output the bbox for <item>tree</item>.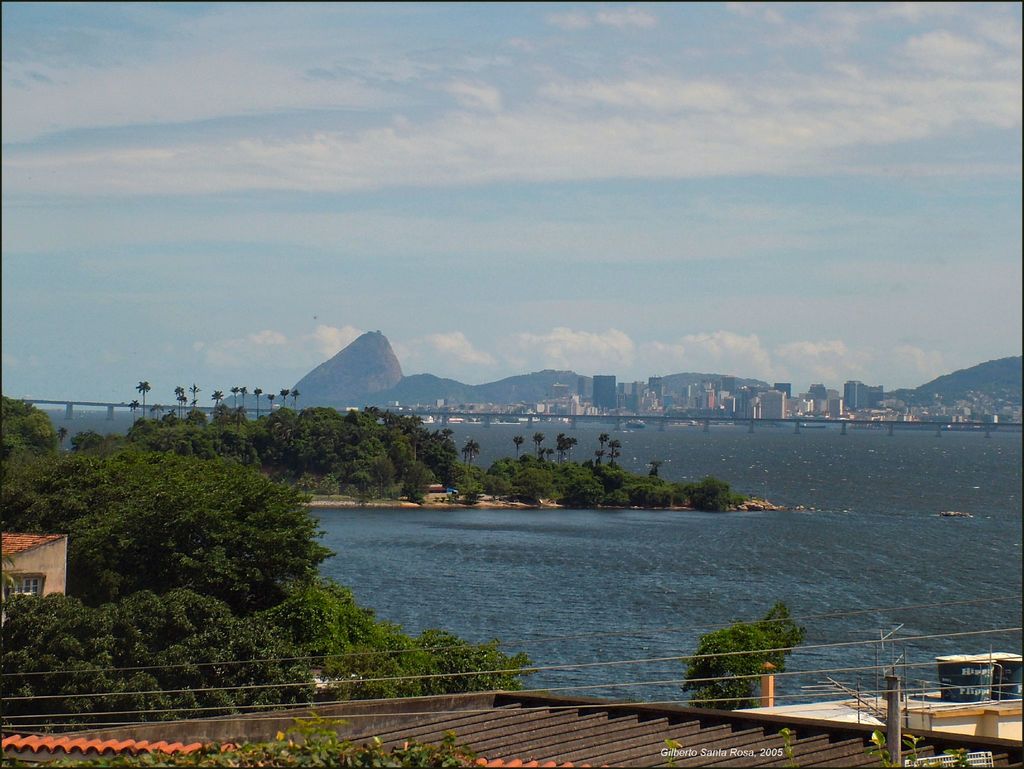
(511, 426, 526, 462).
